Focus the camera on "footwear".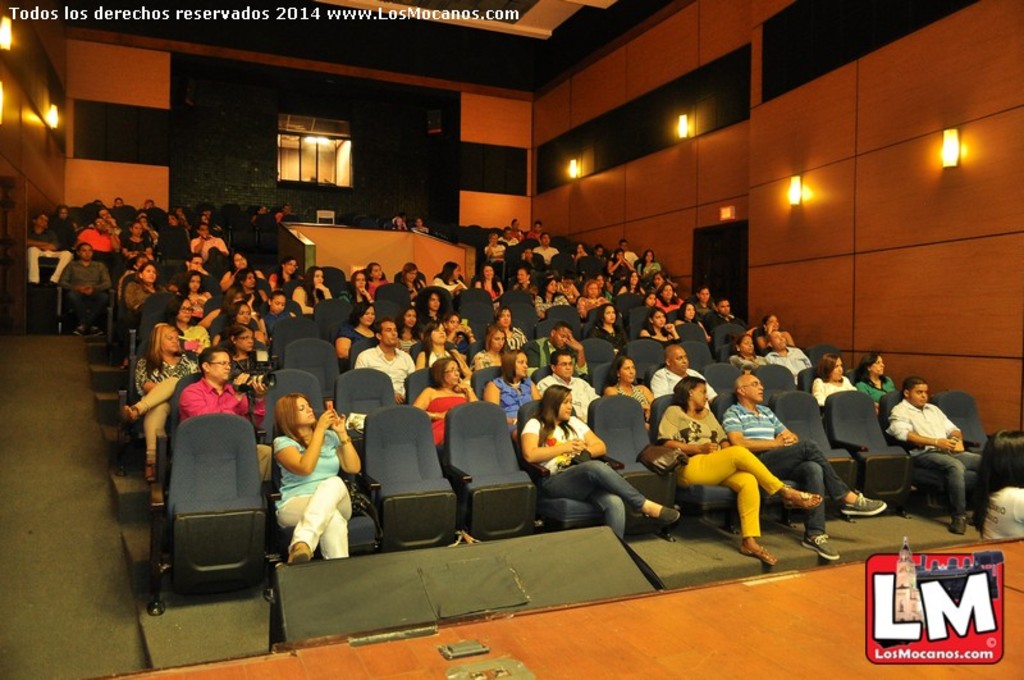
Focus region: crop(741, 547, 774, 565).
